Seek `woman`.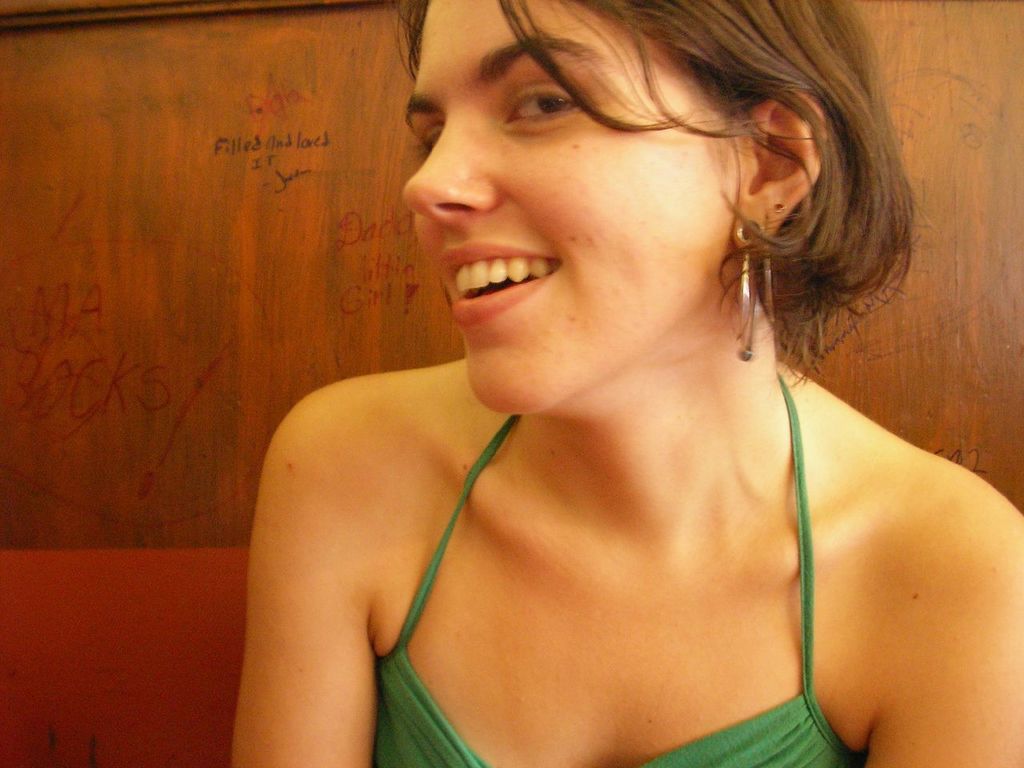
left=221, top=0, right=1020, bottom=766.
